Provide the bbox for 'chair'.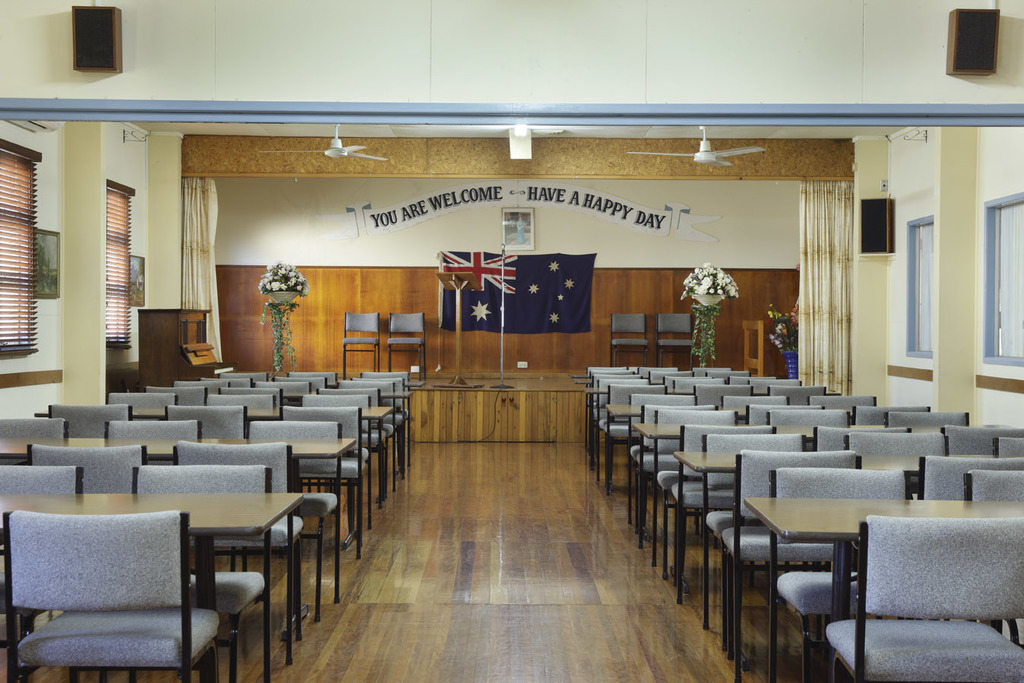
l=744, t=399, r=819, b=425.
